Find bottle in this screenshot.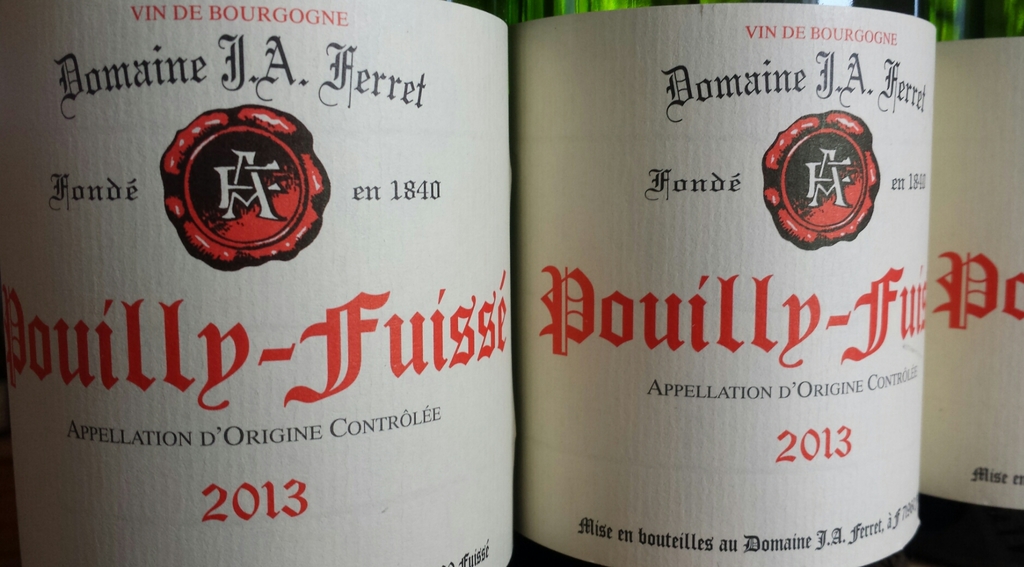
The bounding box for bottle is pyautogui.locateOnScreen(488, 12, 963, 539).
